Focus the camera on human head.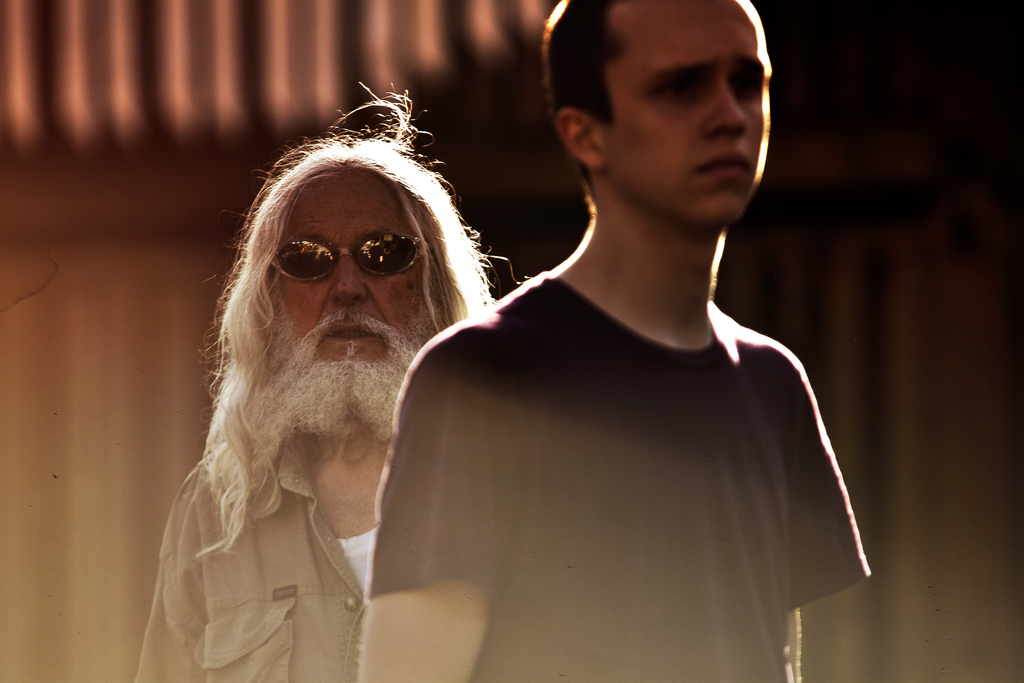
Focus region: bbox=[236, 129, 469, 423].
